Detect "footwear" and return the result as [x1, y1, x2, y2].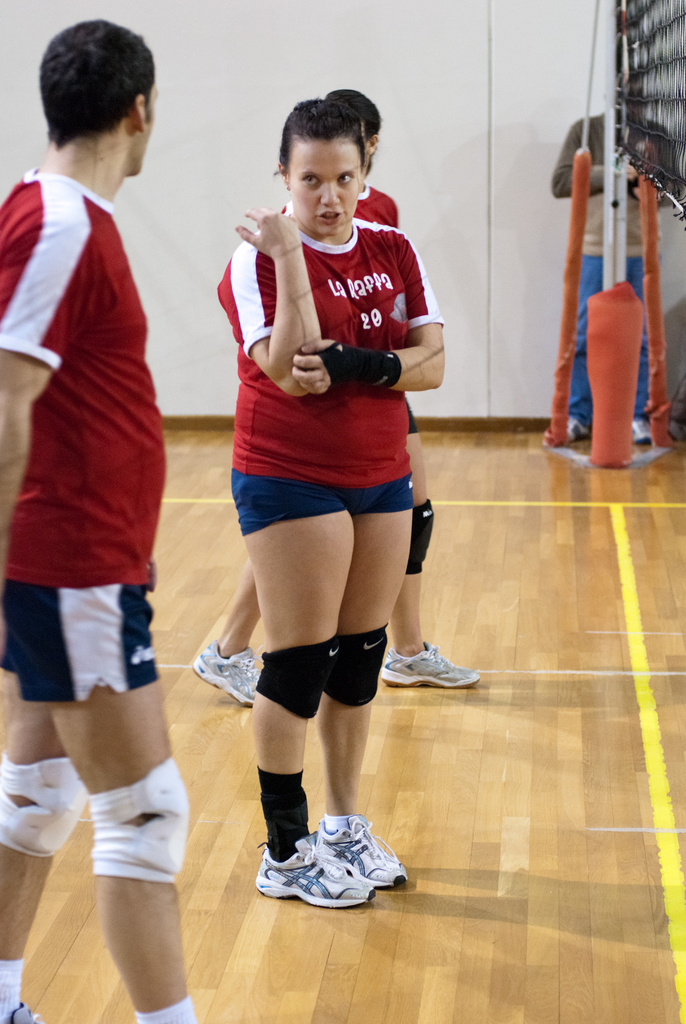
[380, 639, 478, 691].
